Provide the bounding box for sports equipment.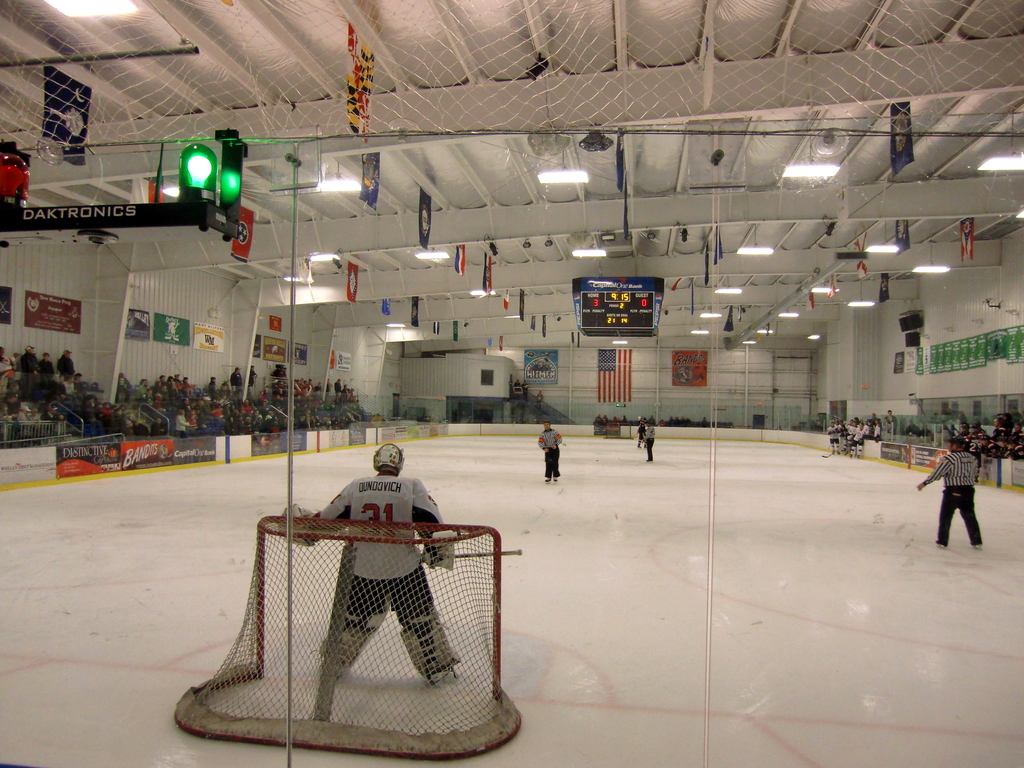
pyautogui.locateOnScreen(399, 604, 459, 680).
